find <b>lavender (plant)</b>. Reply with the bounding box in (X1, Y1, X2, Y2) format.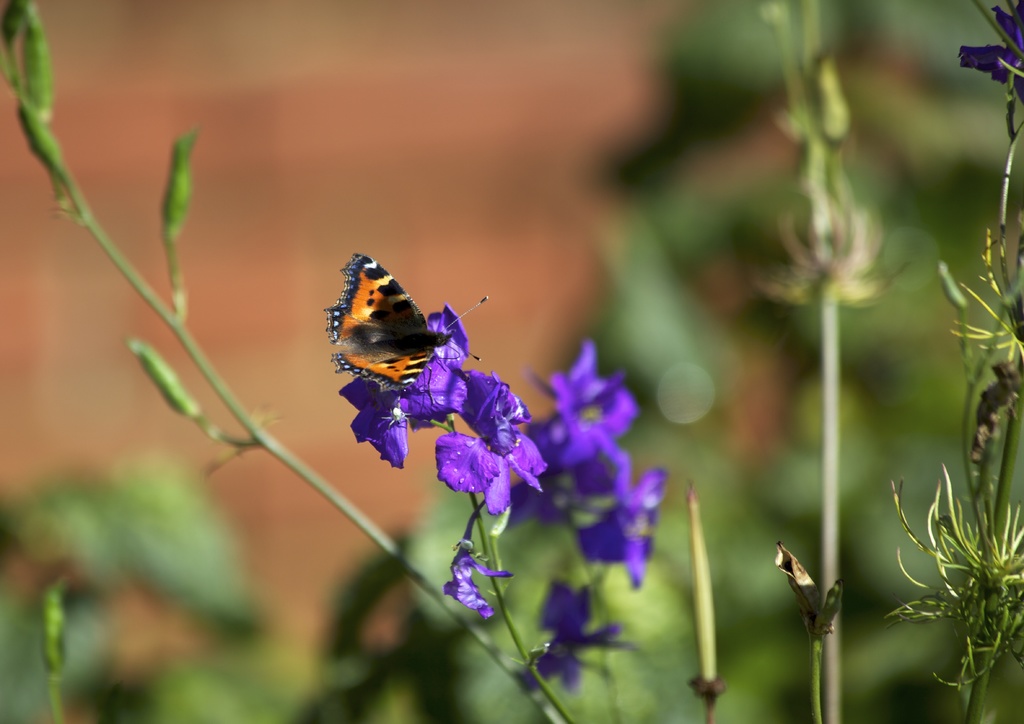
(523, 333, 667, 642).
